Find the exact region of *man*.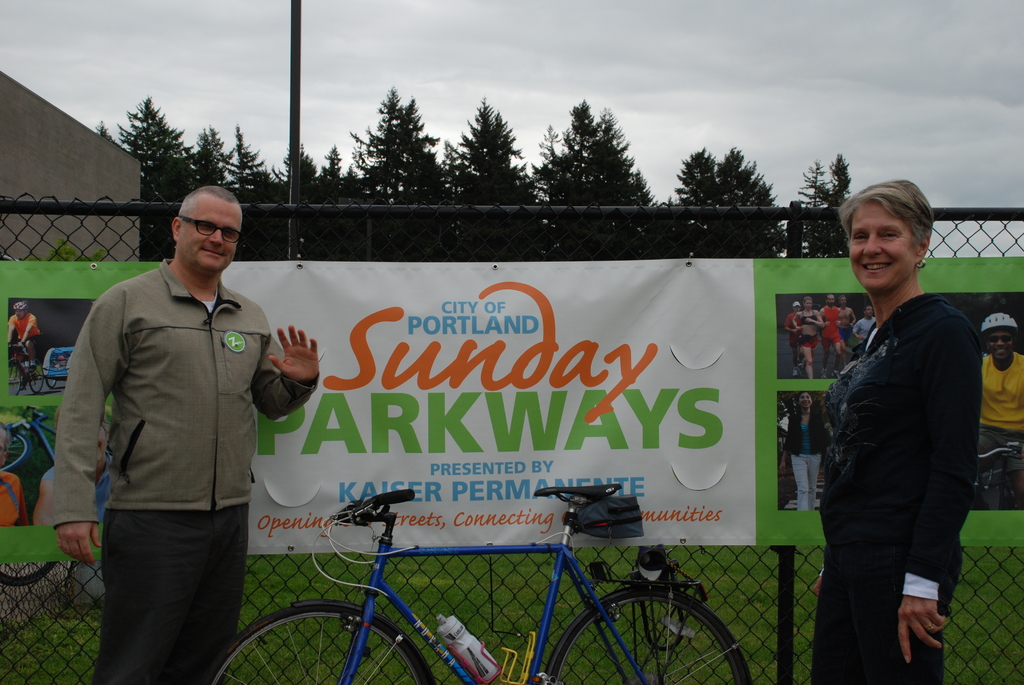
Exact region: region(8, 303, 39, 380).
